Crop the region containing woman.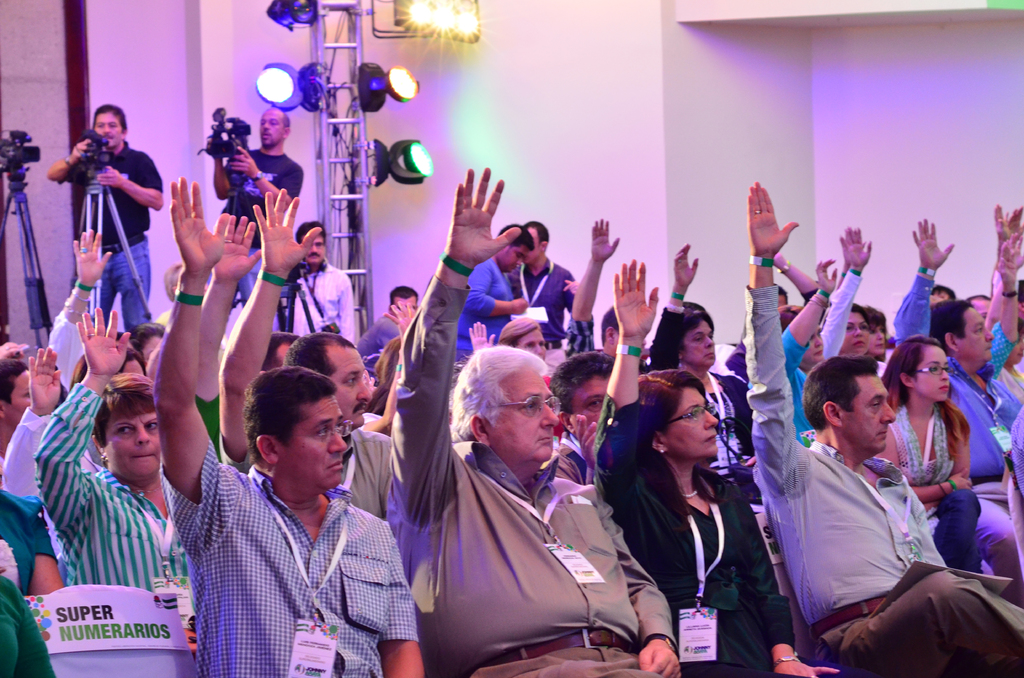
Crop region: BBox(648, 243, 755, 509).
